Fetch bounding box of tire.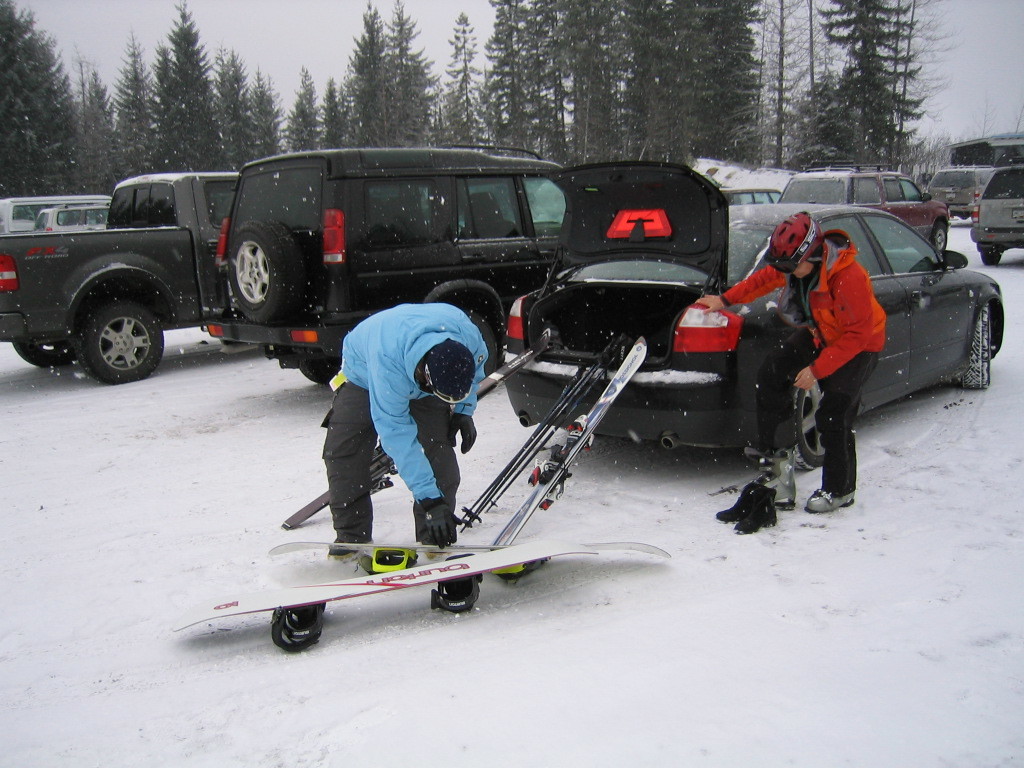
Bbox: locate(981, 252, 1005, 265).
